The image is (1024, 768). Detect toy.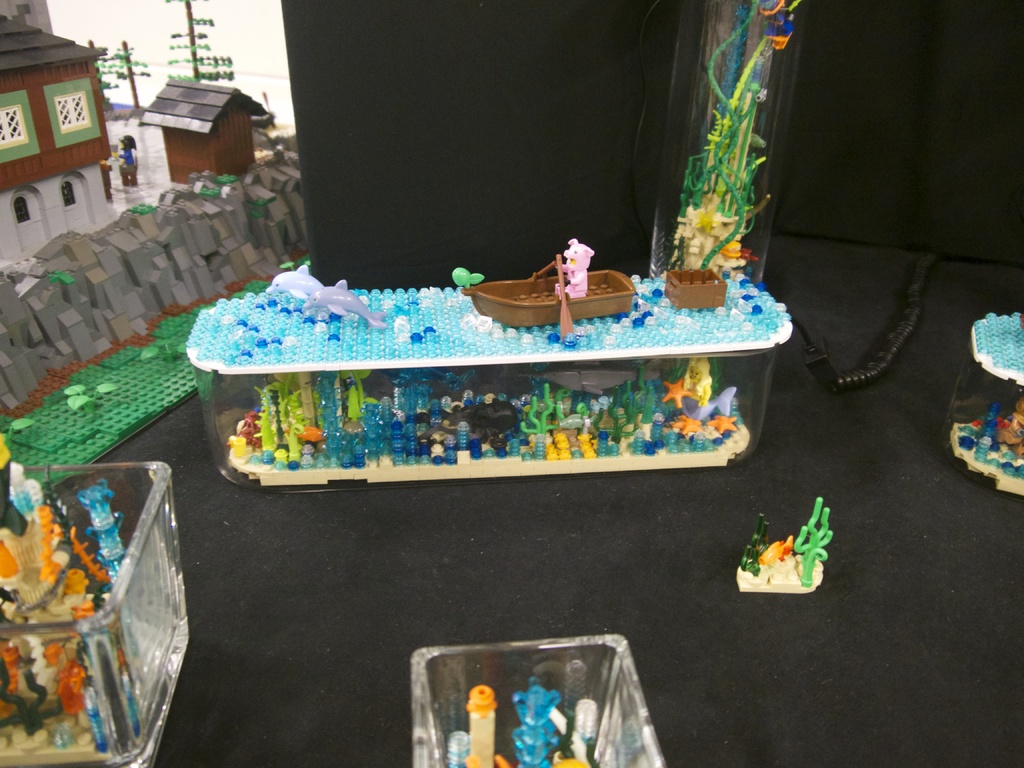
Detection: region(678, 200, 745, 270).
